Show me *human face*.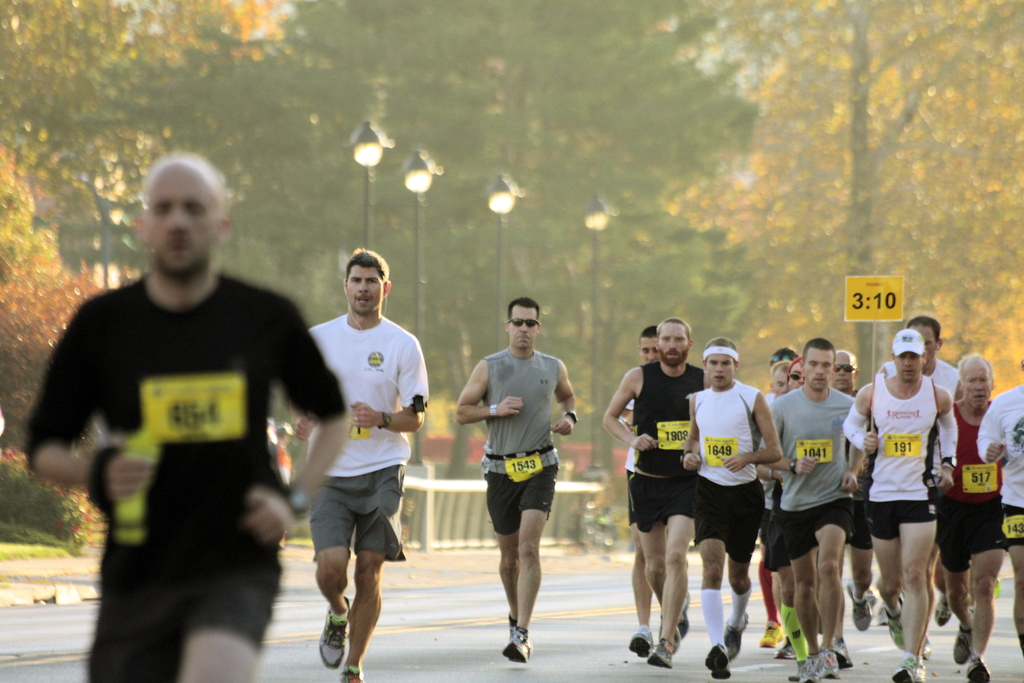
*human face* is here: [641,337,660,358].
